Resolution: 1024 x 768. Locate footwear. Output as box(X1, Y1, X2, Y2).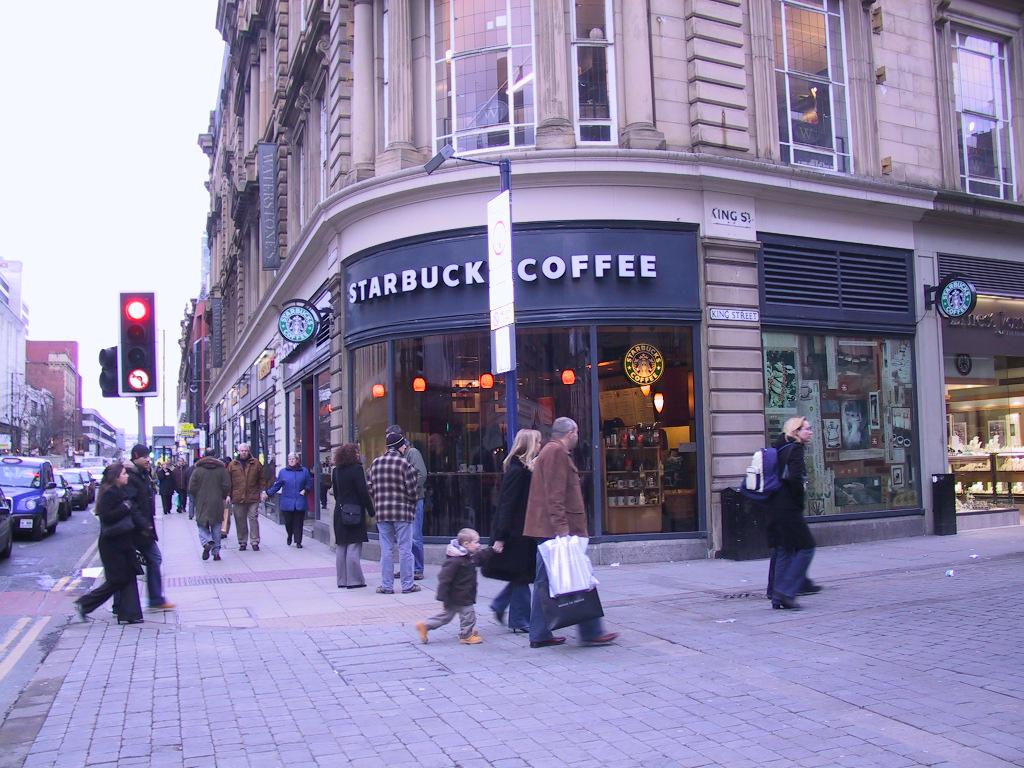
box(413, 619, 429, 642).
